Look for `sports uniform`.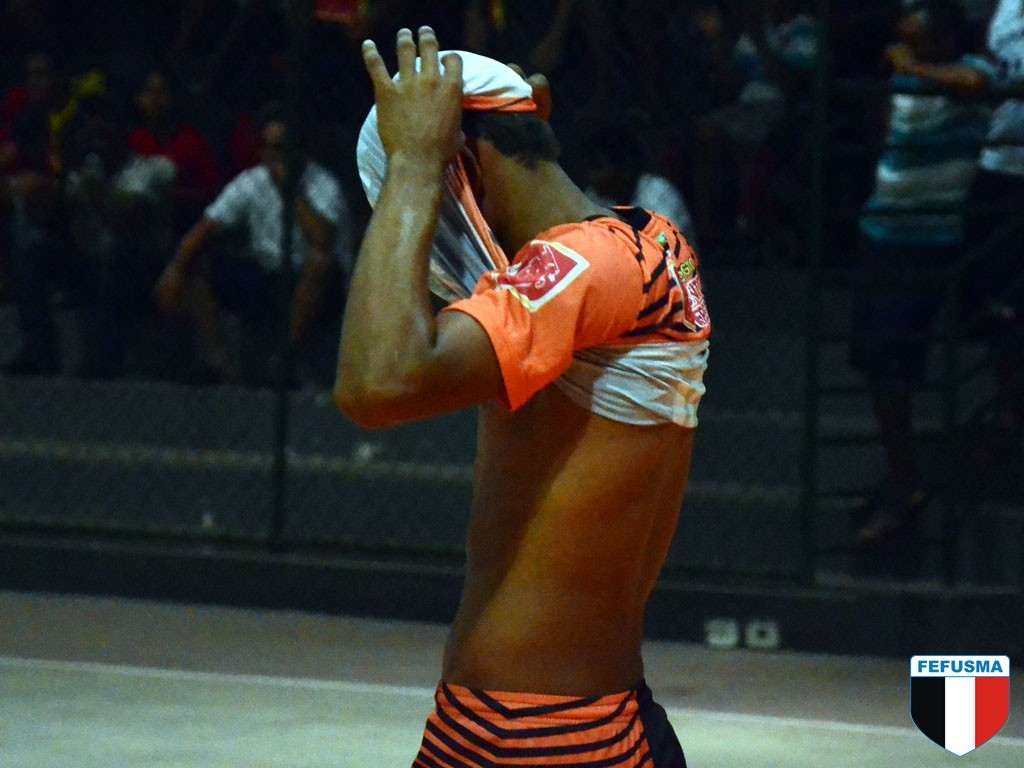
Found: bbox=[352, 51, 715, 767].
